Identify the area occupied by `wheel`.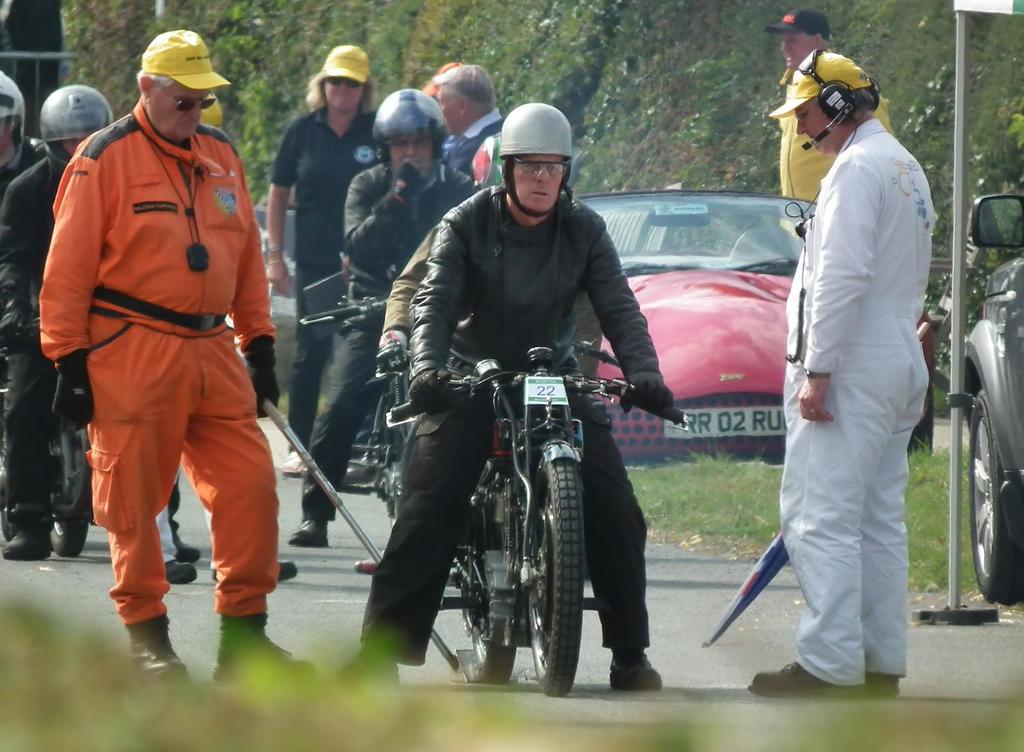
Area: bbox(470, 629, 511, 684).
